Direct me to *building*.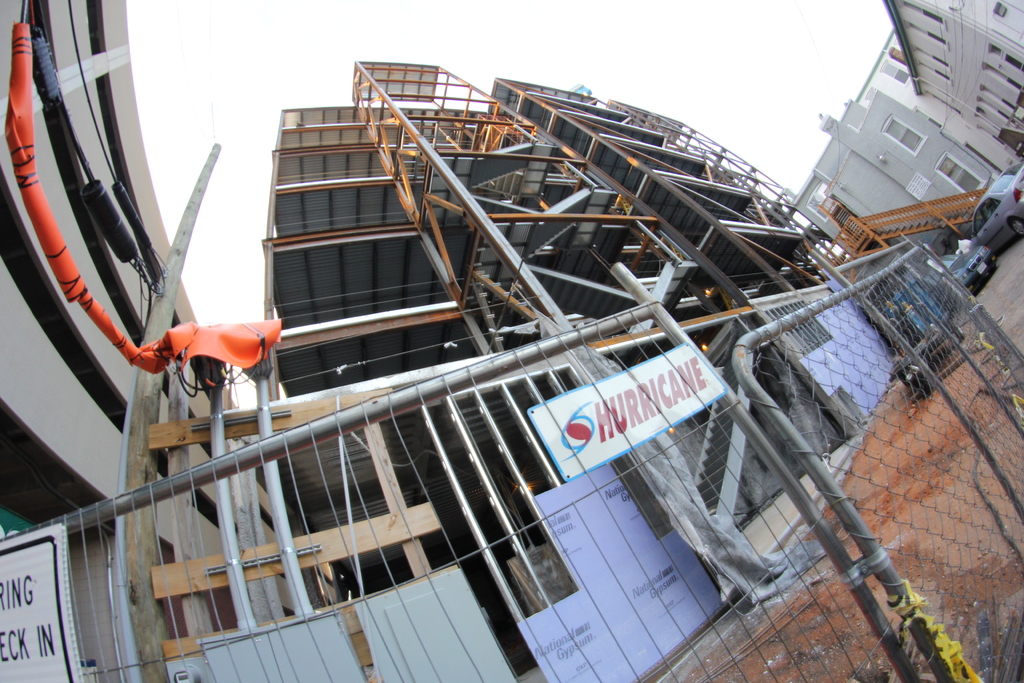
Direction: pyautogui.locateOnScreen(278, 65, 887, 390).
